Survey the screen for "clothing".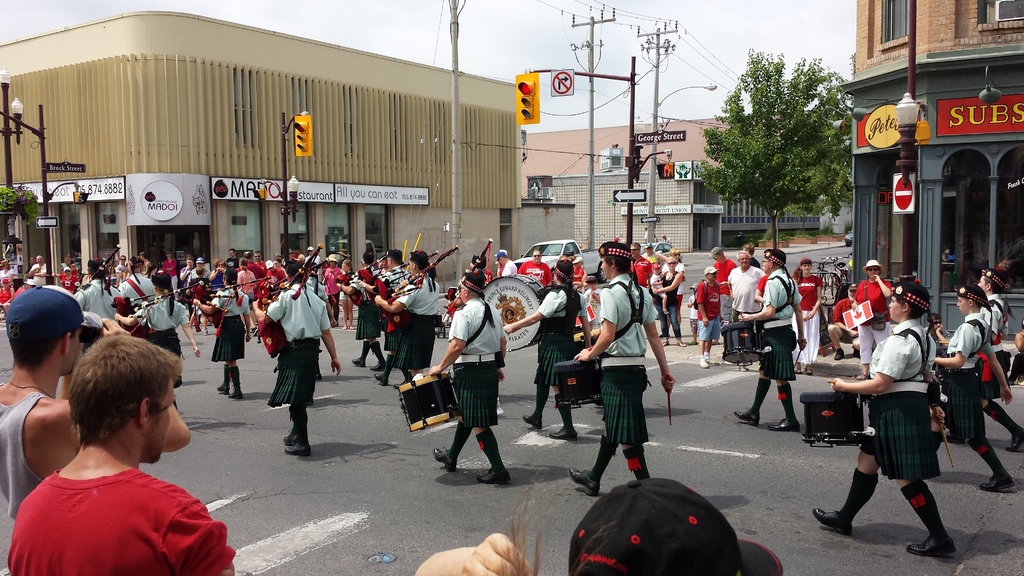
Survey found: {"left": 0, "top": 385, "right": 51, "bottom": 522}.
